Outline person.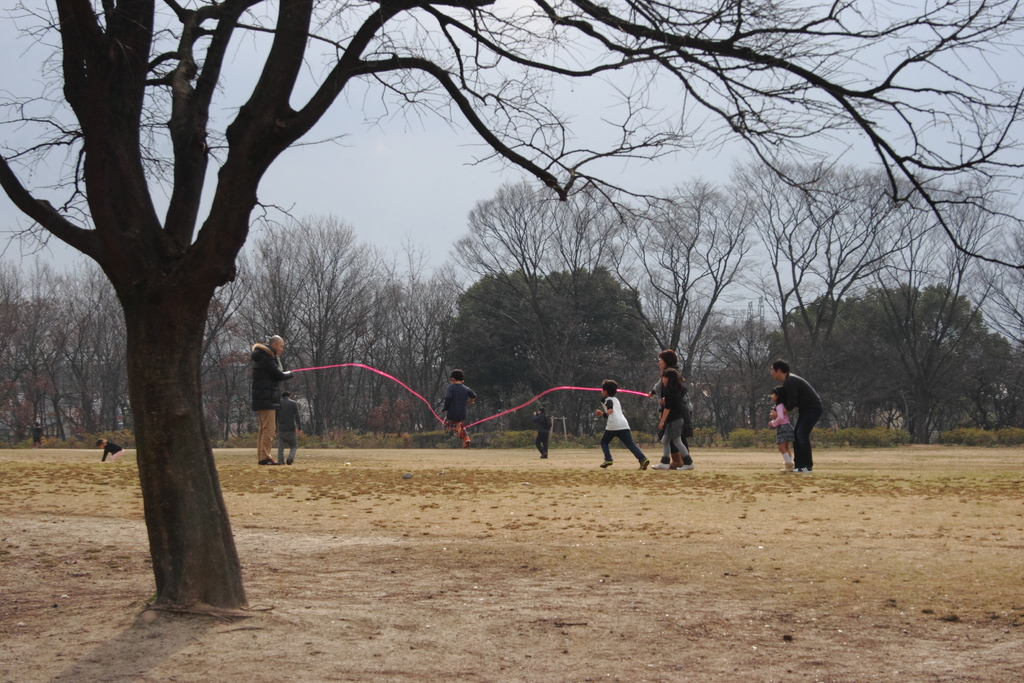
Outline: x1=251 y1=325 x2=285 y2=465.
